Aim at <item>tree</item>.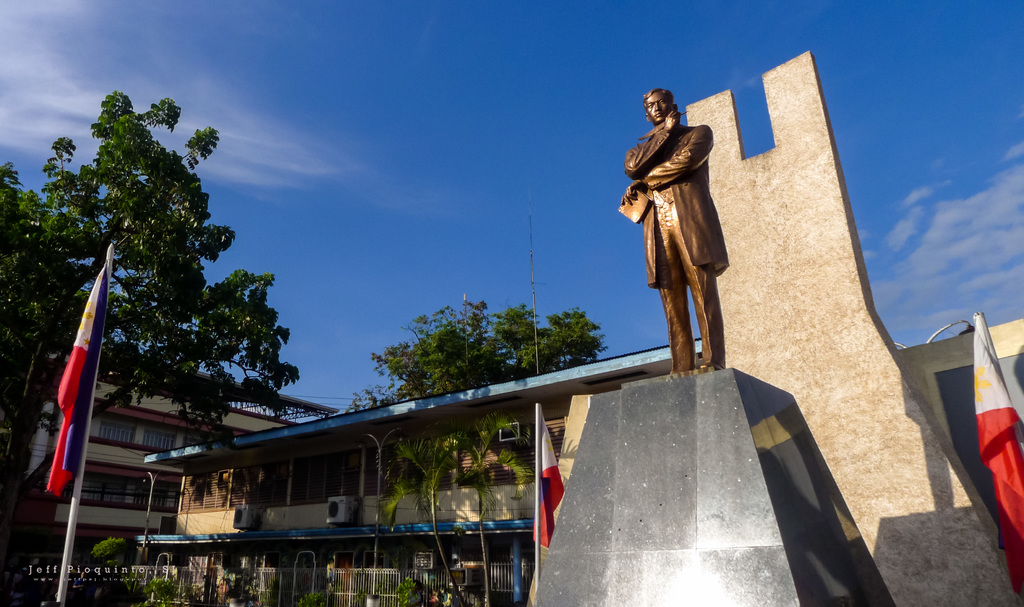
Aimed at region(350, 299, 604, 412).
